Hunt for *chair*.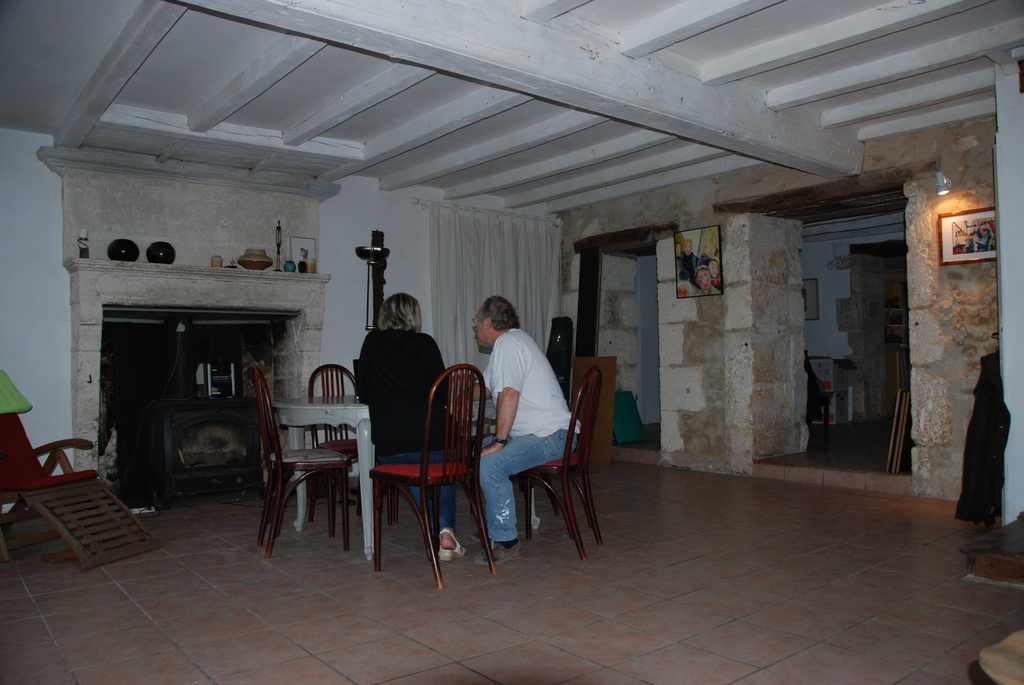
Hunted down at 308:363:356:522.
